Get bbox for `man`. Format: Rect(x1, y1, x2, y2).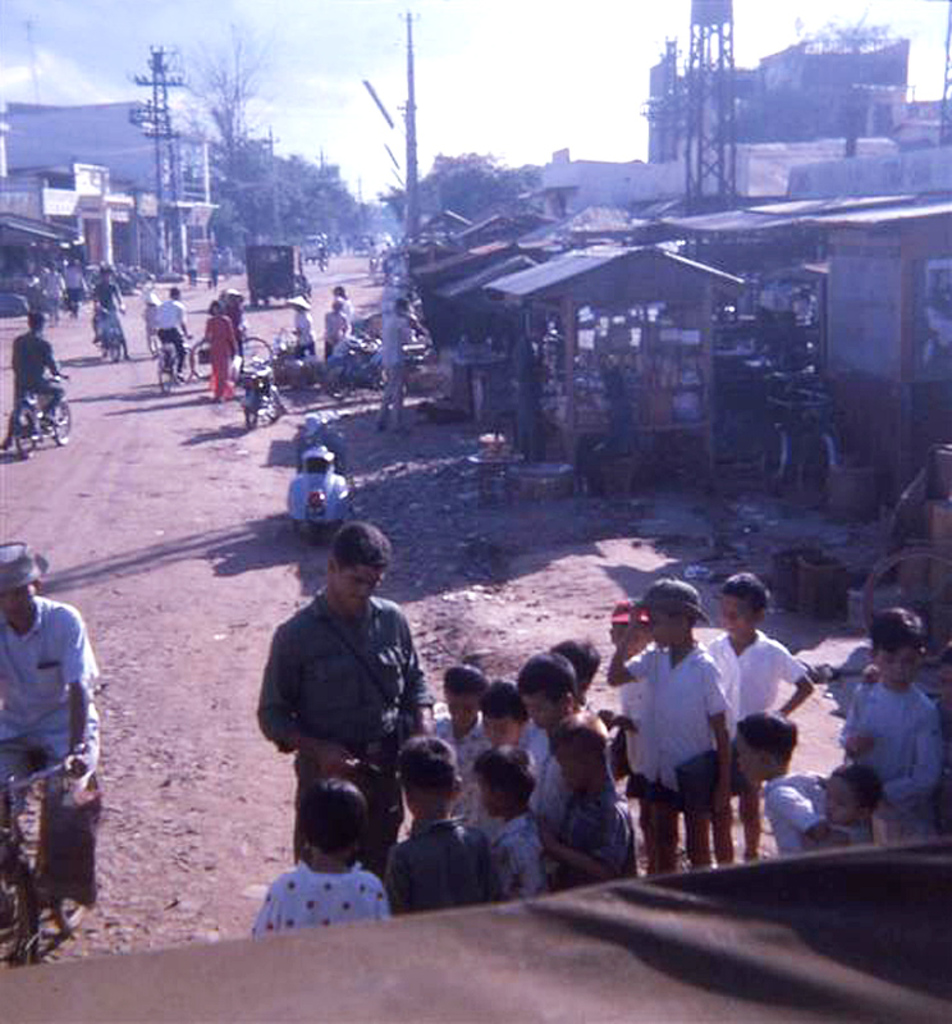
Rect(92, 264, 132, 370).
